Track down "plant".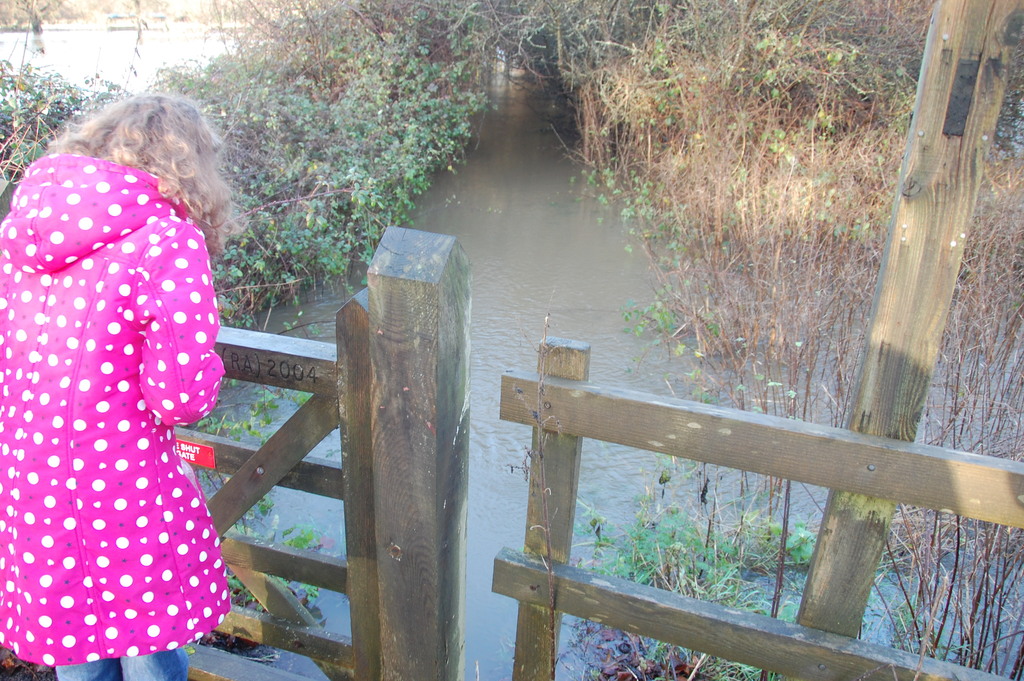
Tracked to bbox(0, 0, 500, 378).
